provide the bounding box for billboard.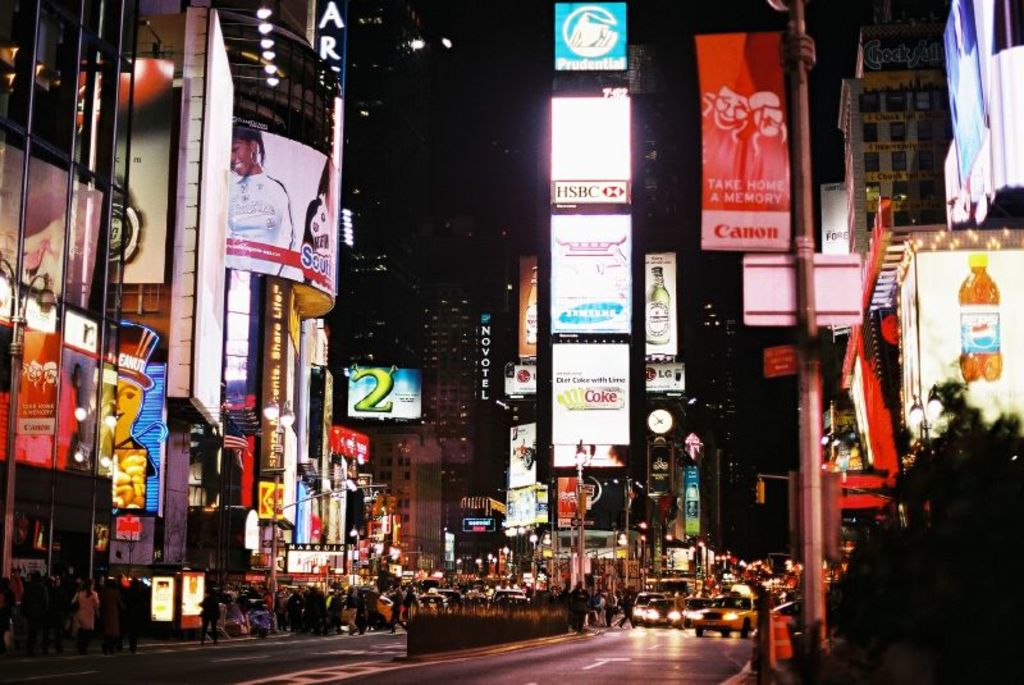
pyautogui.locateOnScreen(645, 442, 675, 492).
